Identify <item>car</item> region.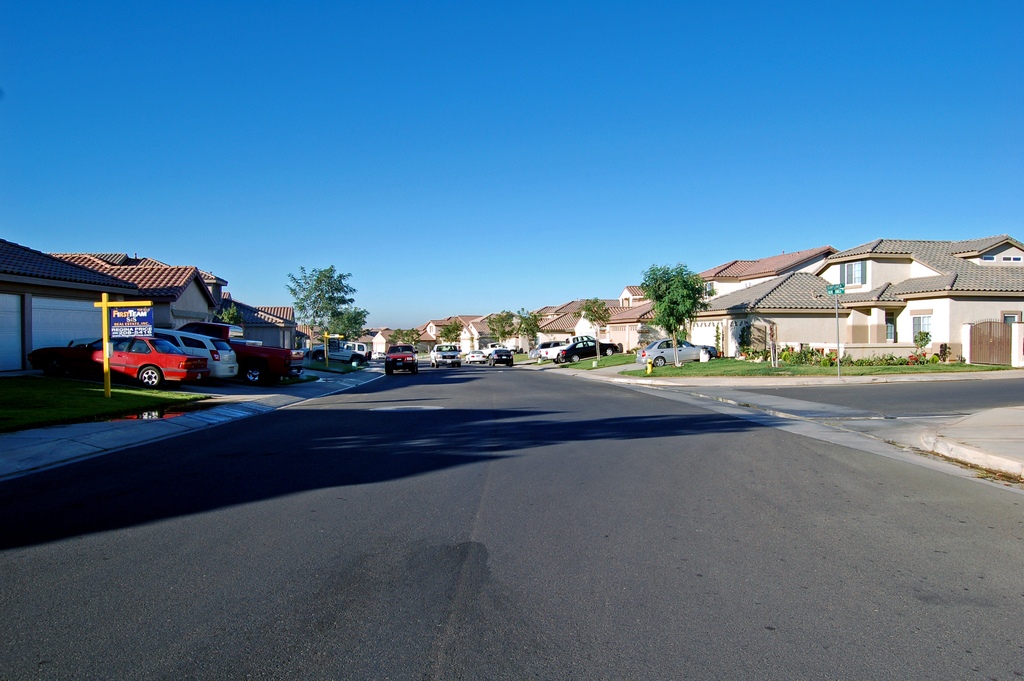
Region: rect(30, 328, 210, 393).
